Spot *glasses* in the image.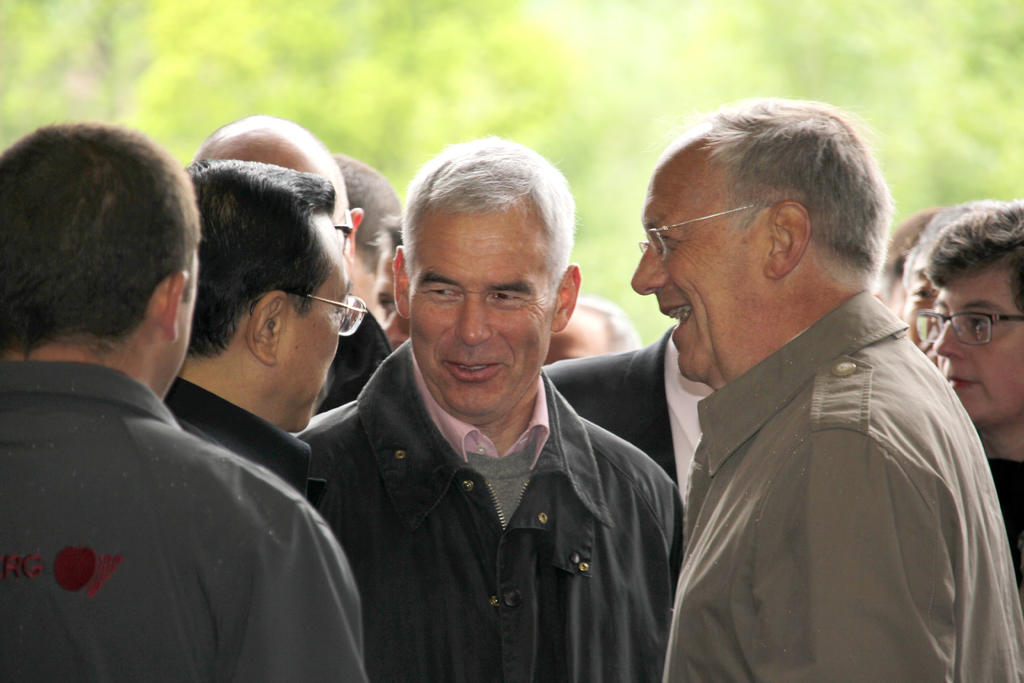
*glasses* found at <box>913,312,1023,352</box>.
